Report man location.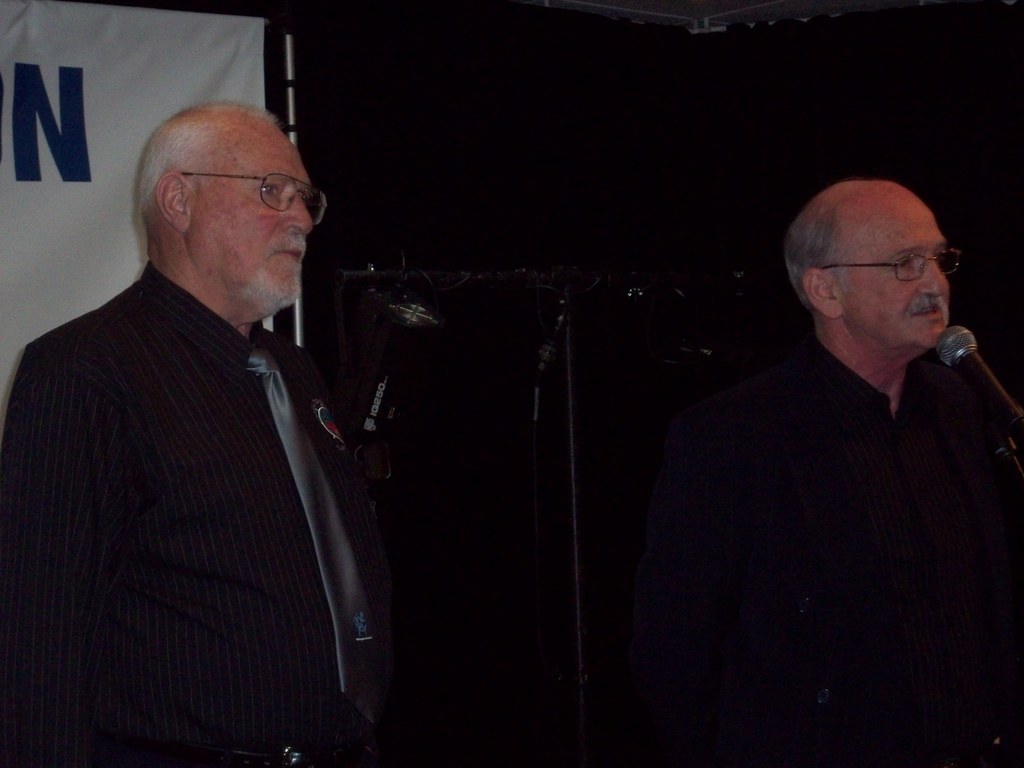
Report: box=[623, 146, 1014, 748].
